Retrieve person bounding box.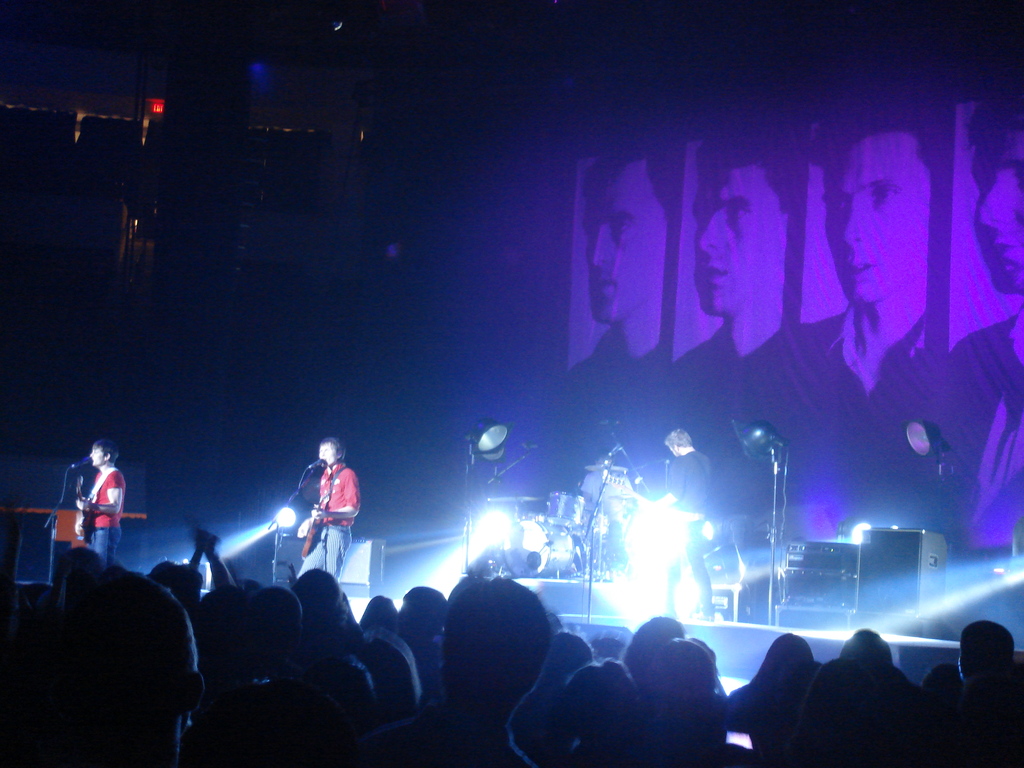
Bounding box: left=73, top=436, right=131, bottom=566.
